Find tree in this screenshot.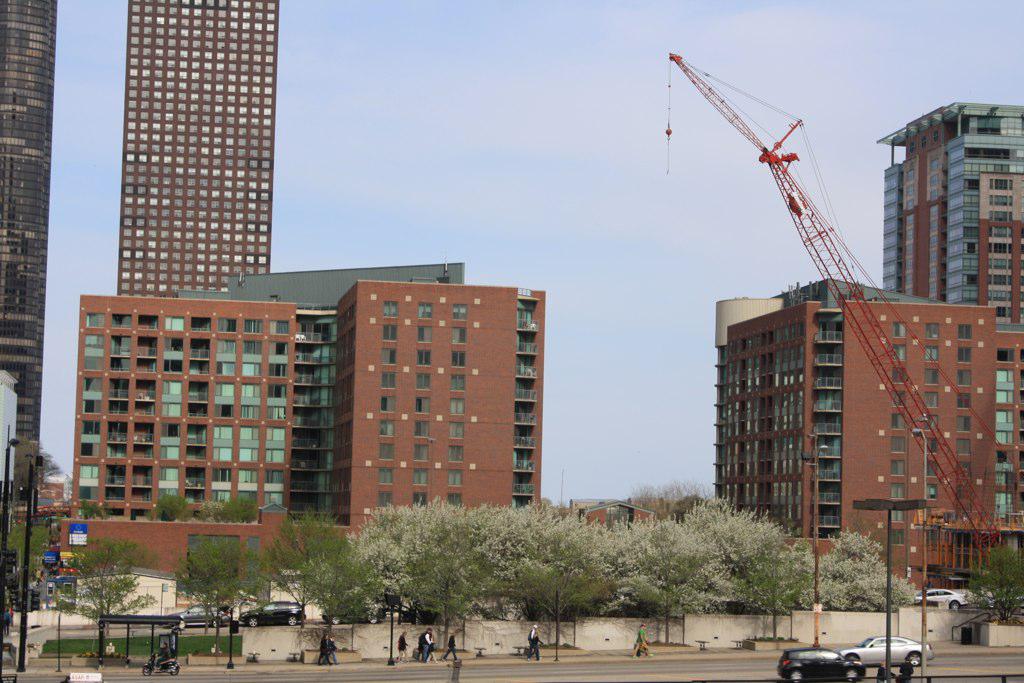
The bounding box for tree is <bbox>177, 532, 268, 654</bbox>.
